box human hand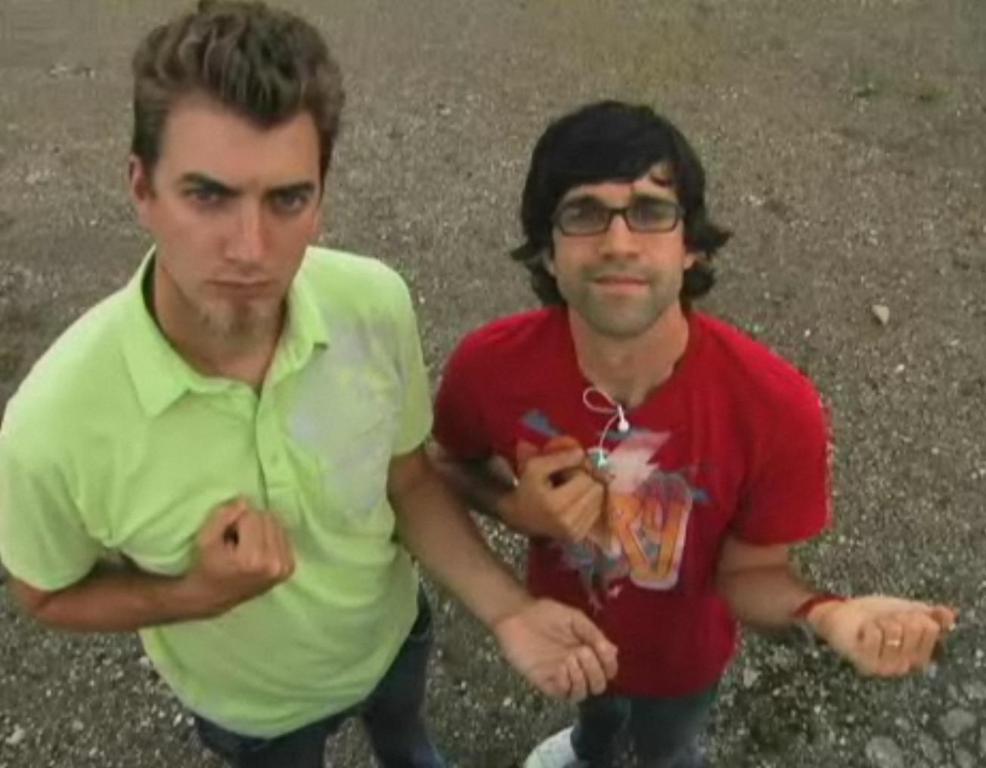
left=178, top=491, right=299, bottom=614
